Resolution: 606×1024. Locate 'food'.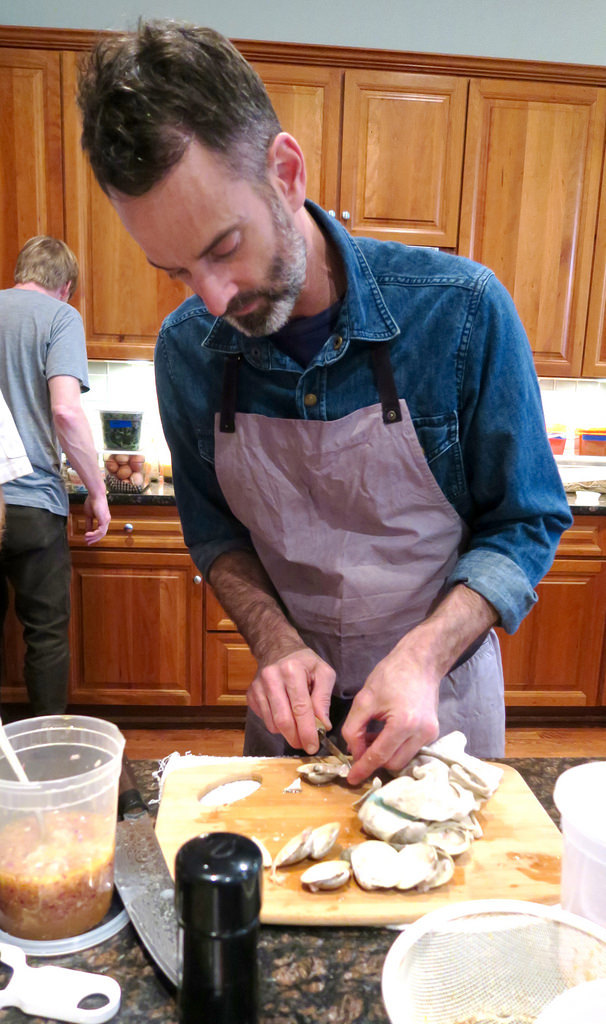
x1=256, y1=823, x2=453, y2=891.
